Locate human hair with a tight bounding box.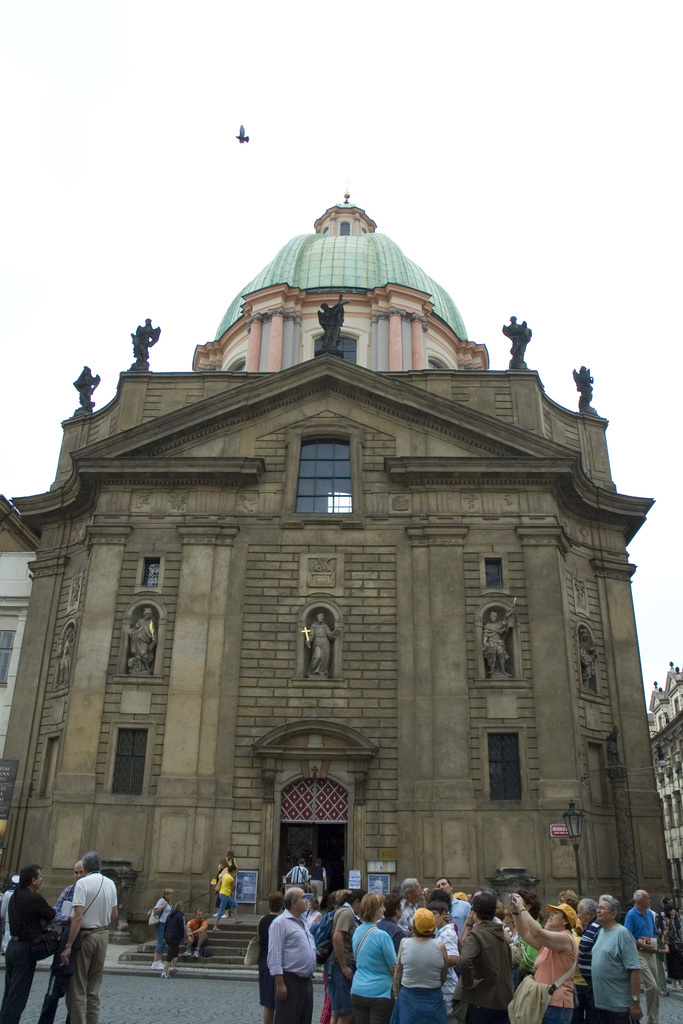
Rect(220, 859, 226, 864).
